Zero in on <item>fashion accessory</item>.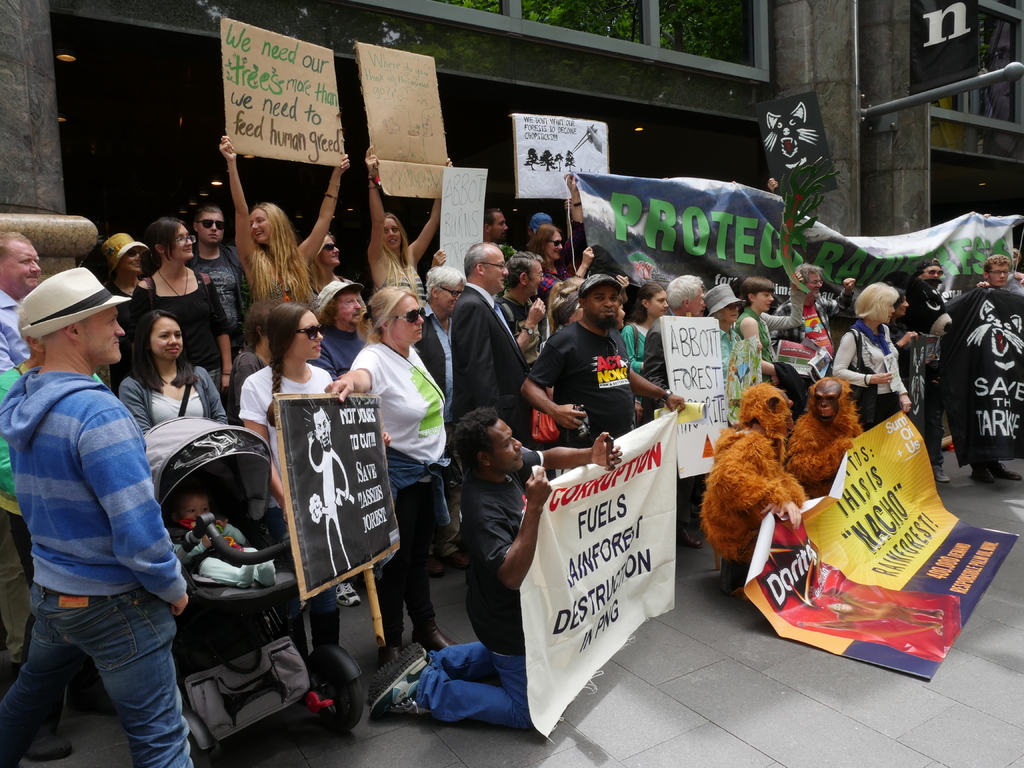
Zeroed in: <bbox>369, 656, 432, 719</bbox>.
